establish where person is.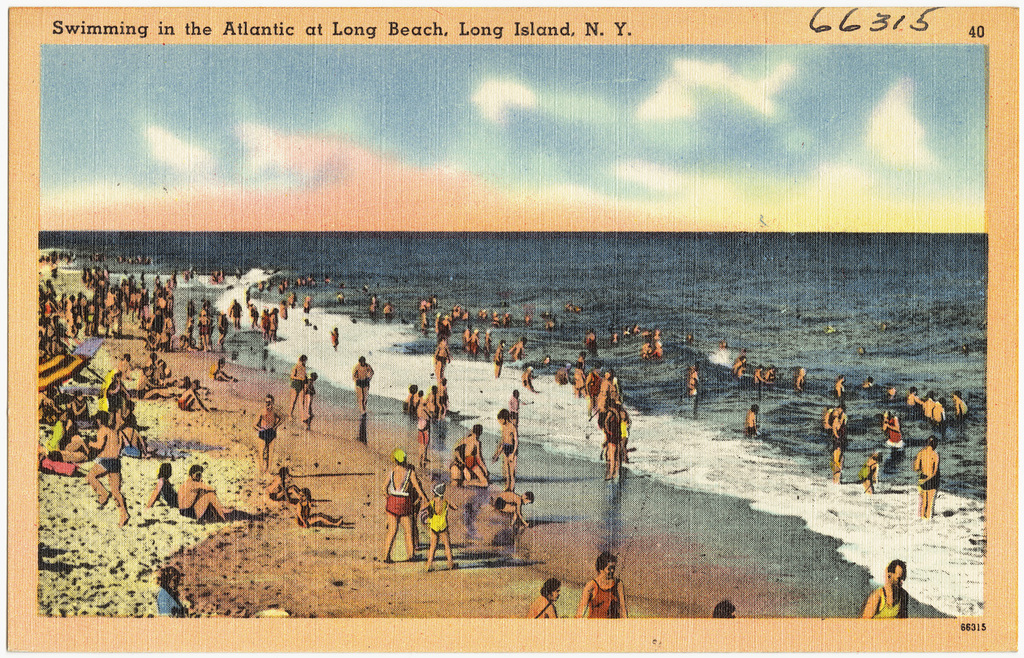
Established at bbox=(741, 395, 759, 447).
